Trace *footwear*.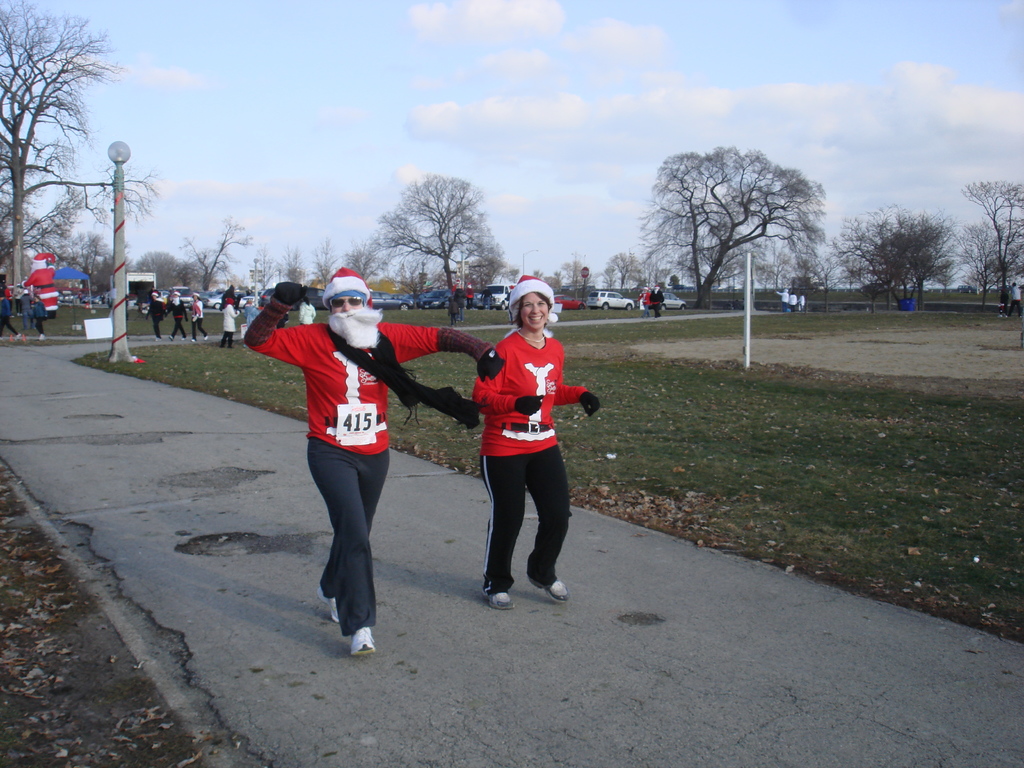
Traced to region(11, 335, 12, 347).
